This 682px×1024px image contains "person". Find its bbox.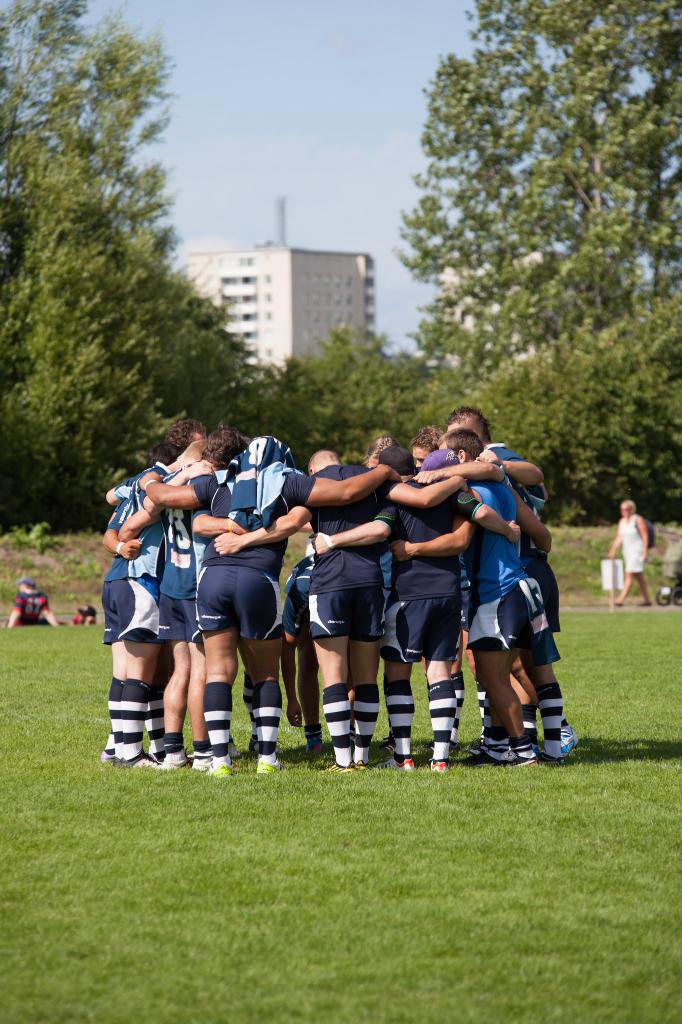
bbox=(141, 442, 393, 755).
